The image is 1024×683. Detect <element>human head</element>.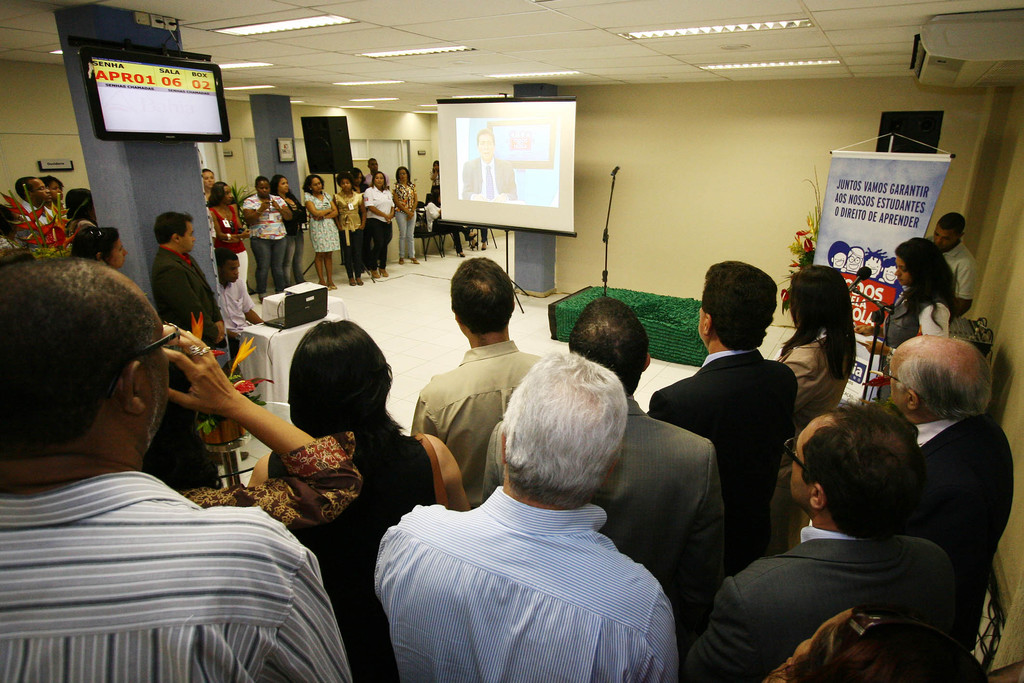
Detection: select_region(473, 126, 500, 167).
